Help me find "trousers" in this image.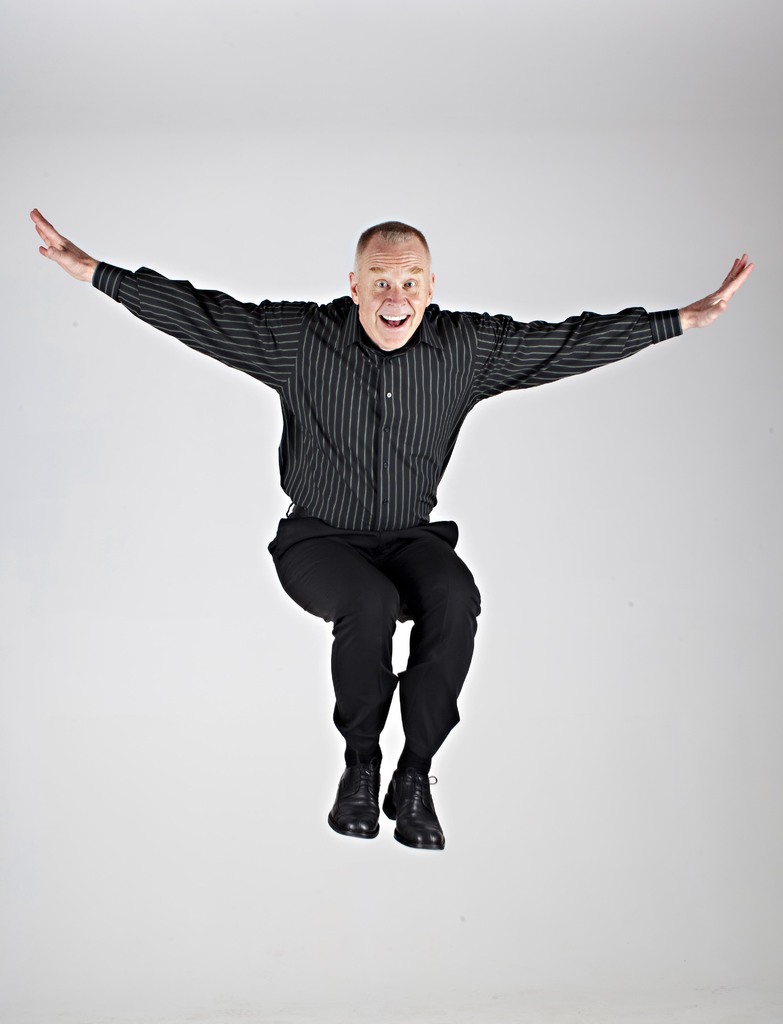
Found it: pyautogui.locateOnScreen(277, 524, 478, 759).
